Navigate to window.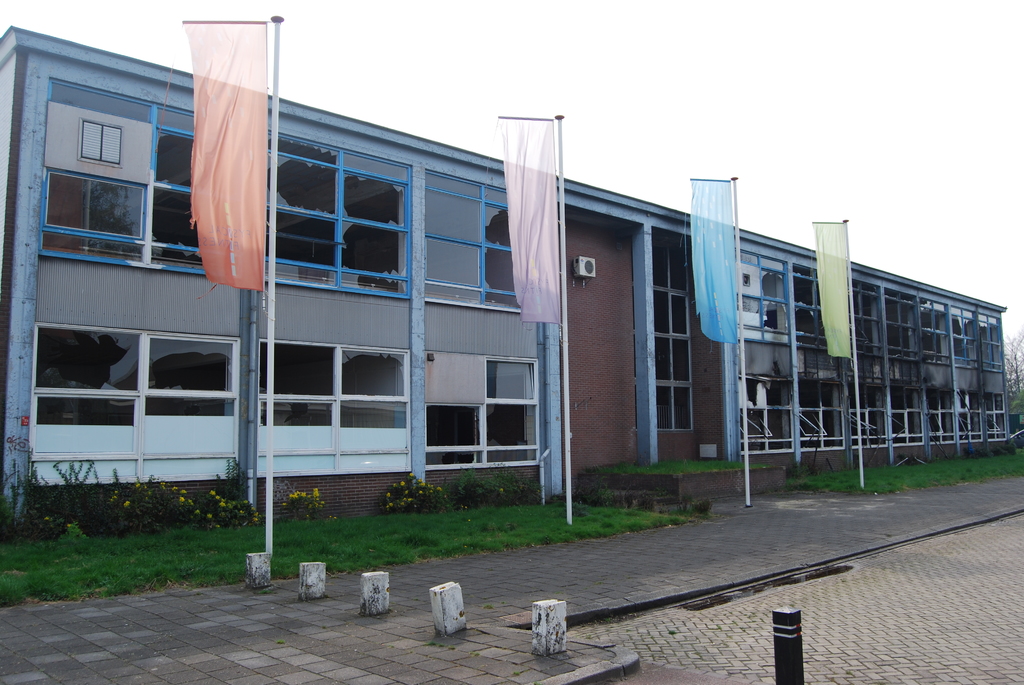
Navigation target: (976, 320, 1005, 373).
